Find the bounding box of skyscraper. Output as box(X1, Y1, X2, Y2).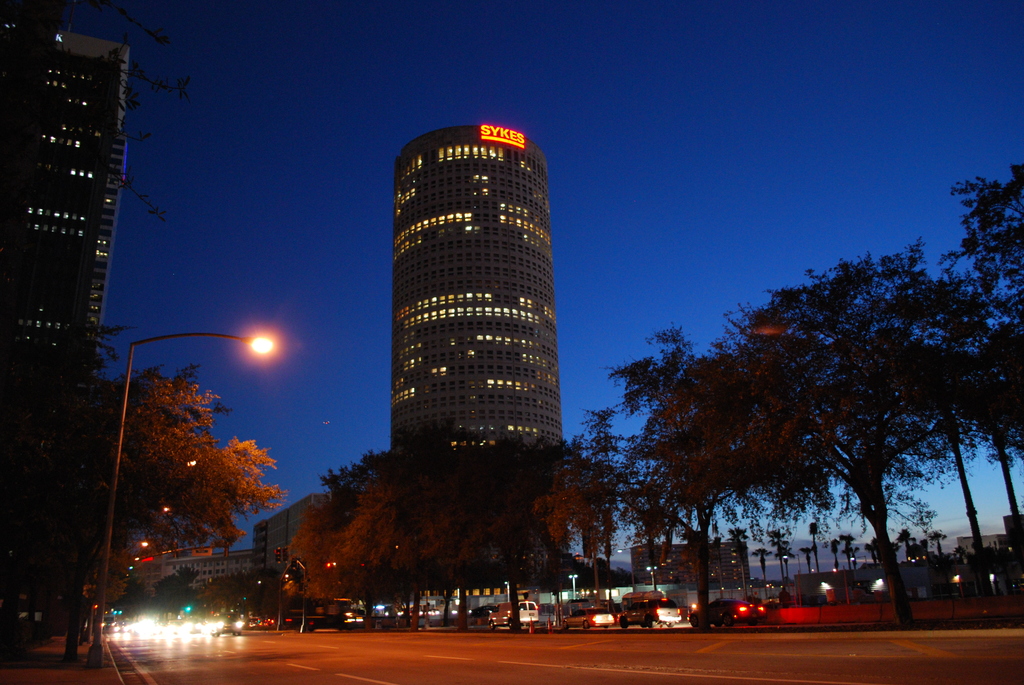
box(175, 537, 246, 618).
